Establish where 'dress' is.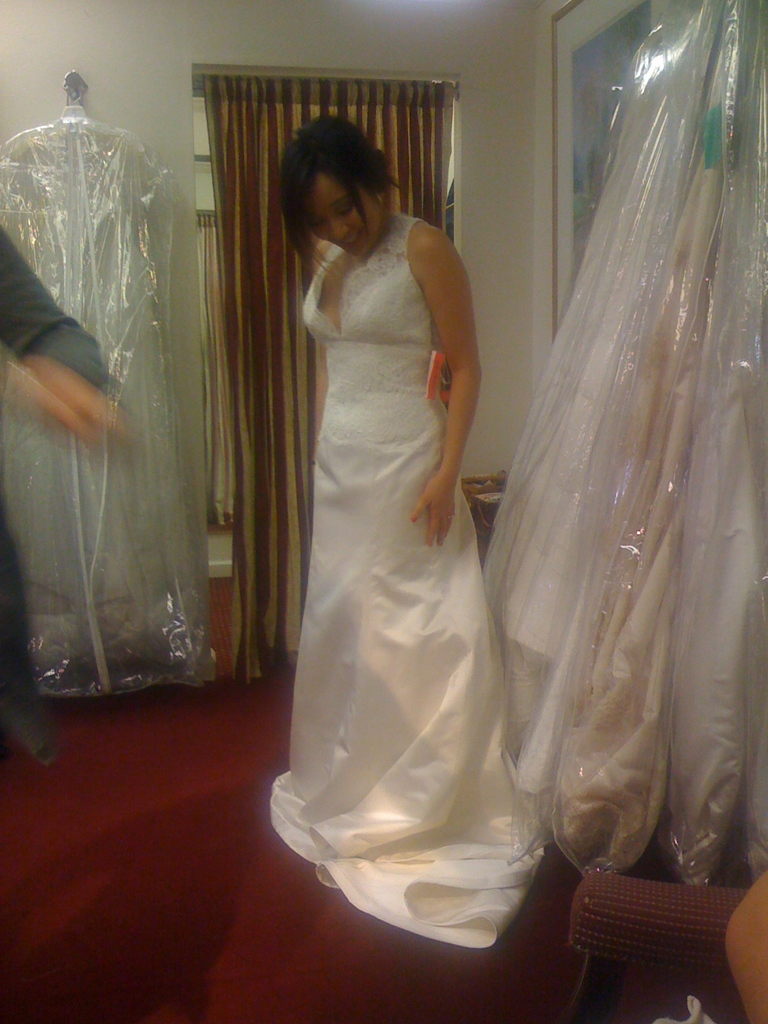
Established at 266/214/551/949.
